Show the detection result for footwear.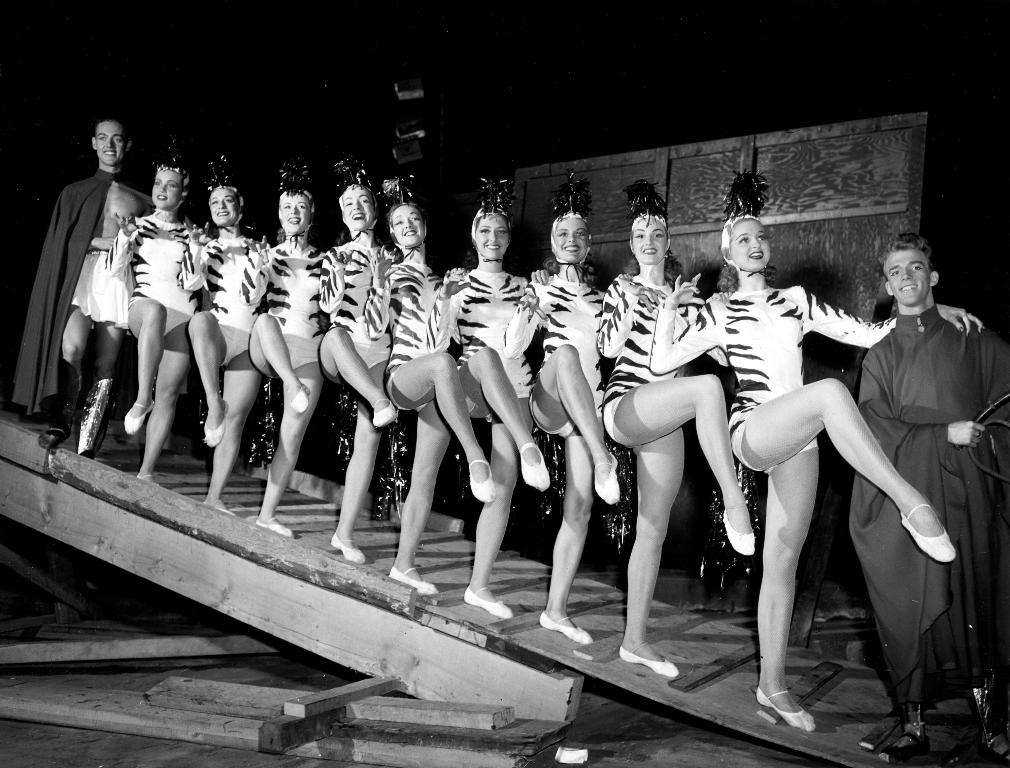
(618, 641, 680, 675).
